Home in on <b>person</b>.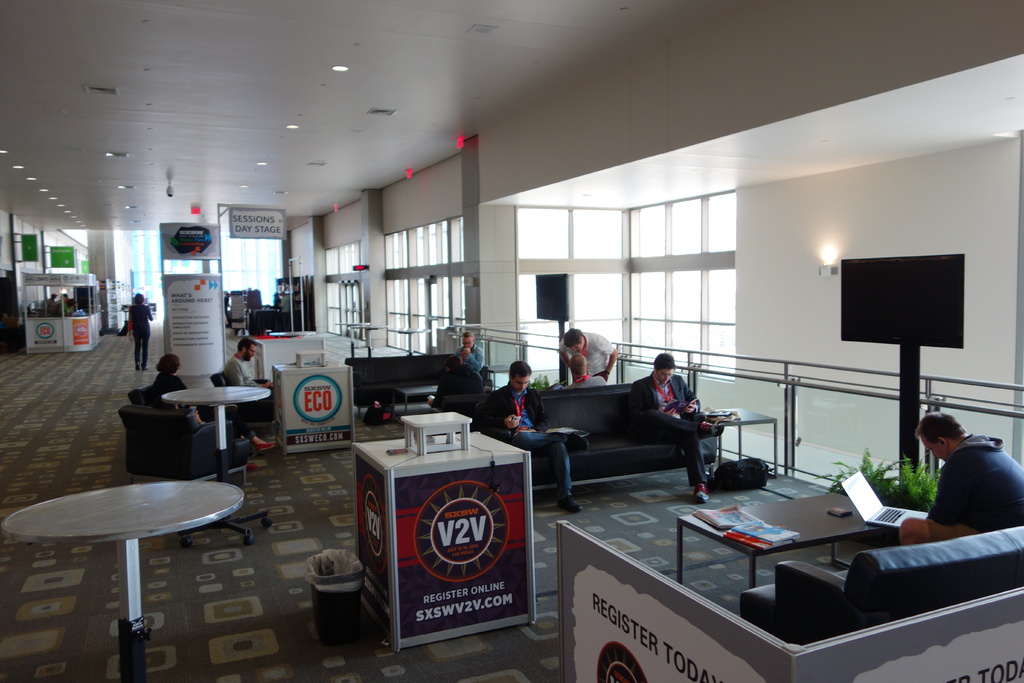
Homed in at rect(557, 329, 621, 381).
